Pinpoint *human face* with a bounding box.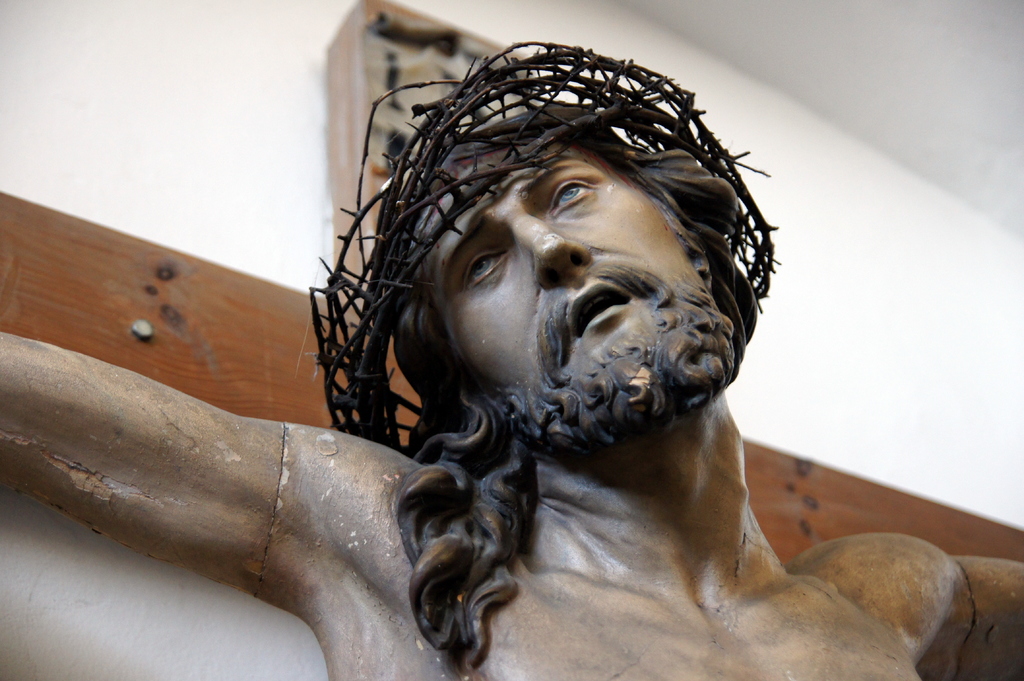
l=412, t=130, r=708, b=394.
